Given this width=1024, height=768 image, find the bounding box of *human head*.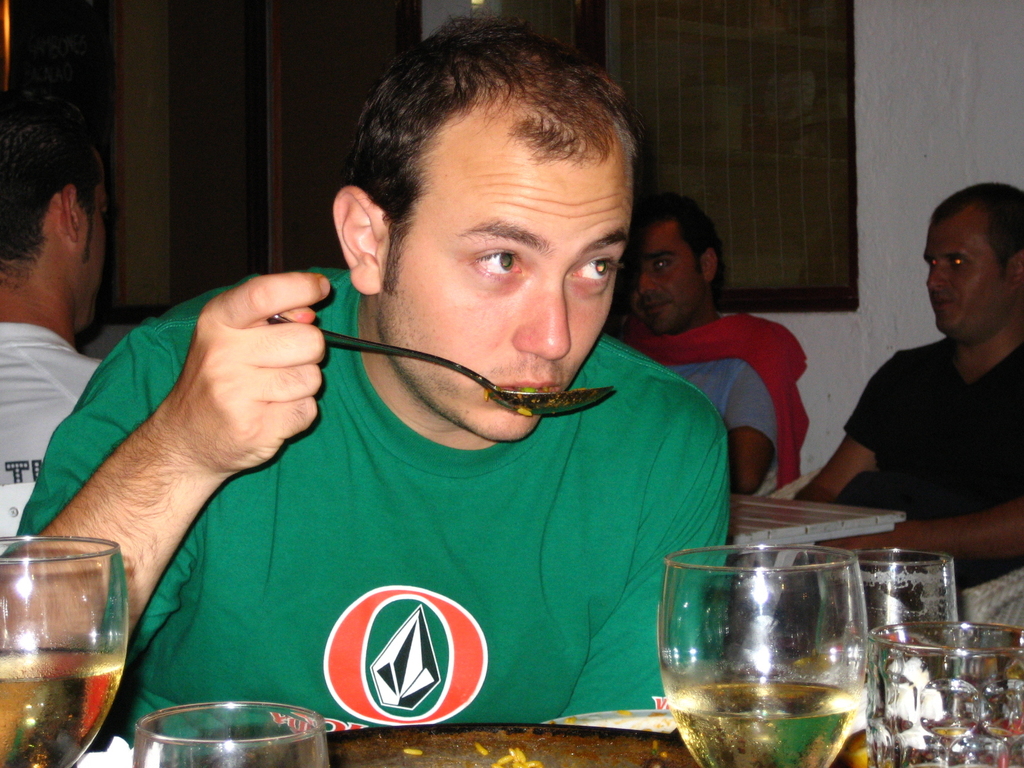
{"x1": 924, "y1": 180, "x2": 1023, "y2": 340}.
